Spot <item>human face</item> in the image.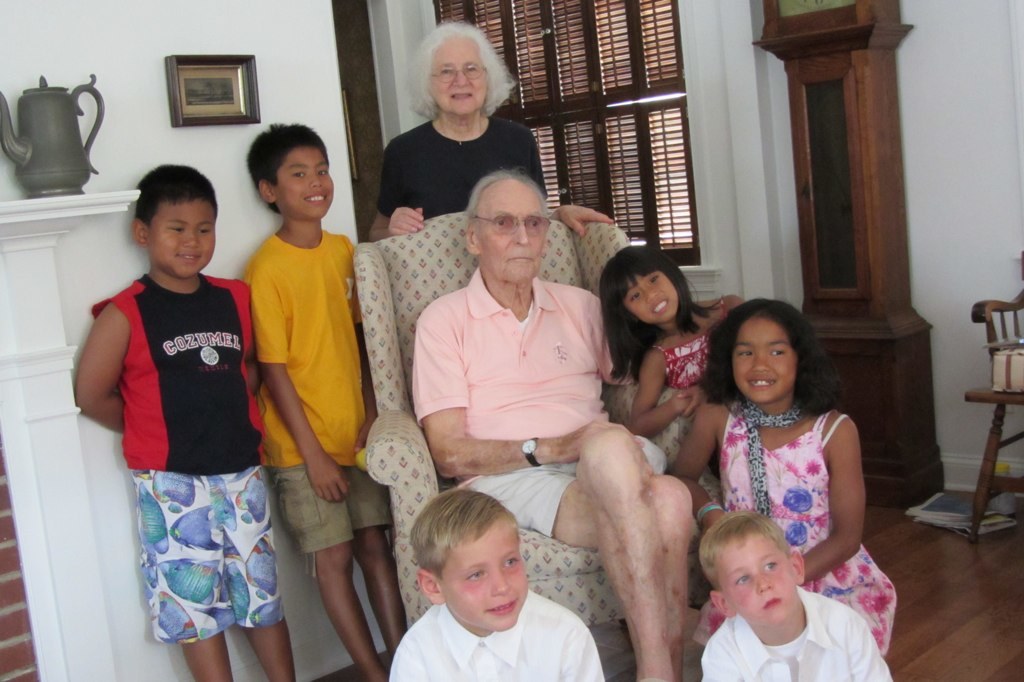
<item>human face</item> found at (734, 323, 800, 401).
